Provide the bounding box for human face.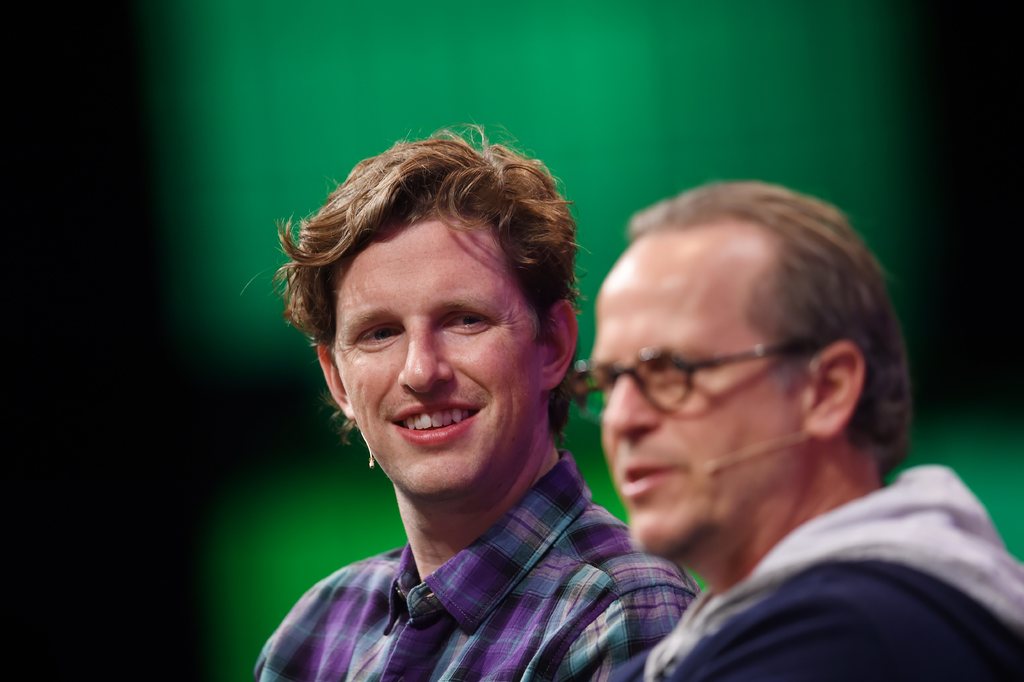
[x1=584, y1=280, x2=796, y2=549].
